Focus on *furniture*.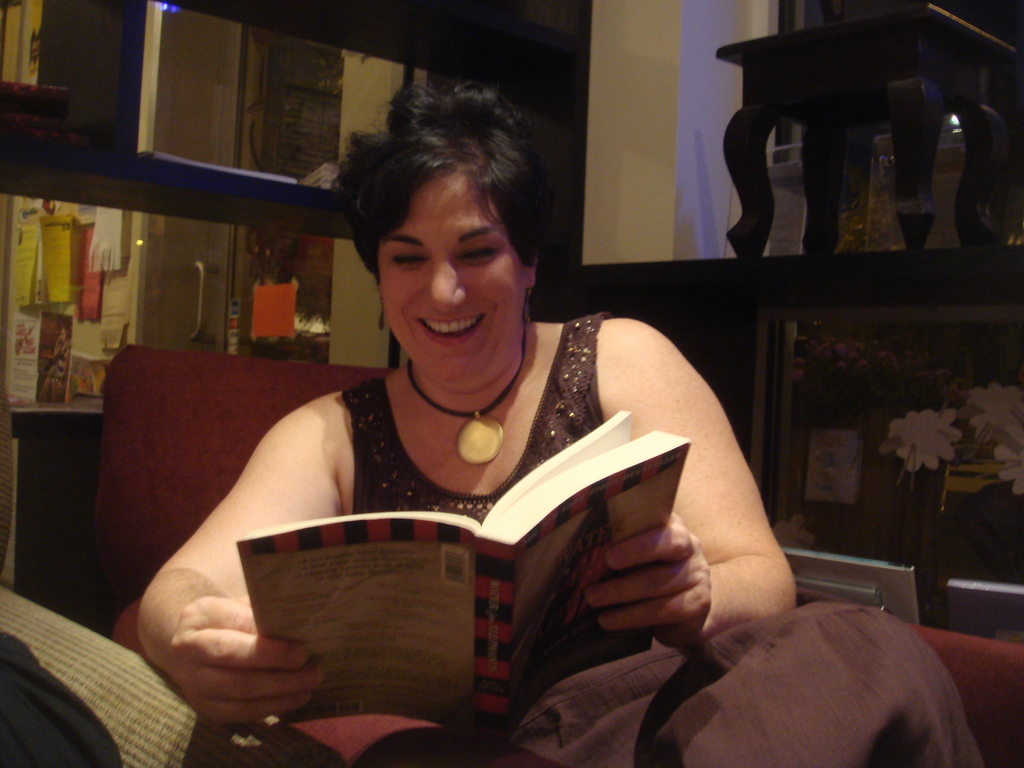
Focused at bbox=(717, 12, 1005, 253).
